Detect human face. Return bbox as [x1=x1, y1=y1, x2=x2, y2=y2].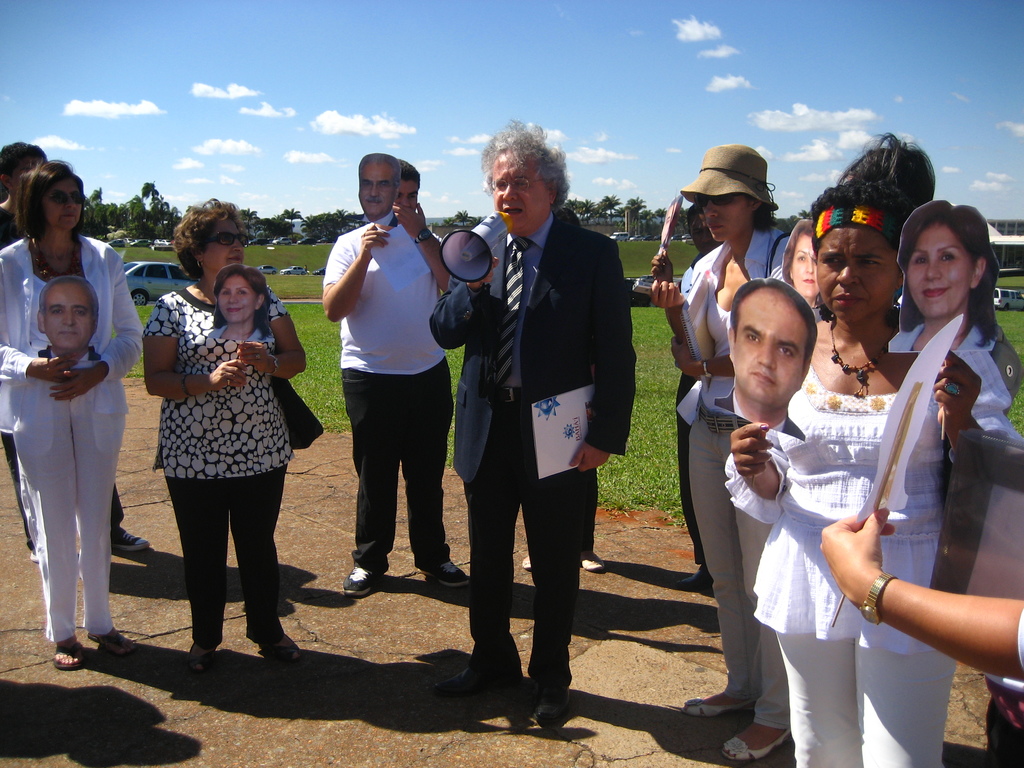
[x1=360, y1=159, x2=394, y2=212].
